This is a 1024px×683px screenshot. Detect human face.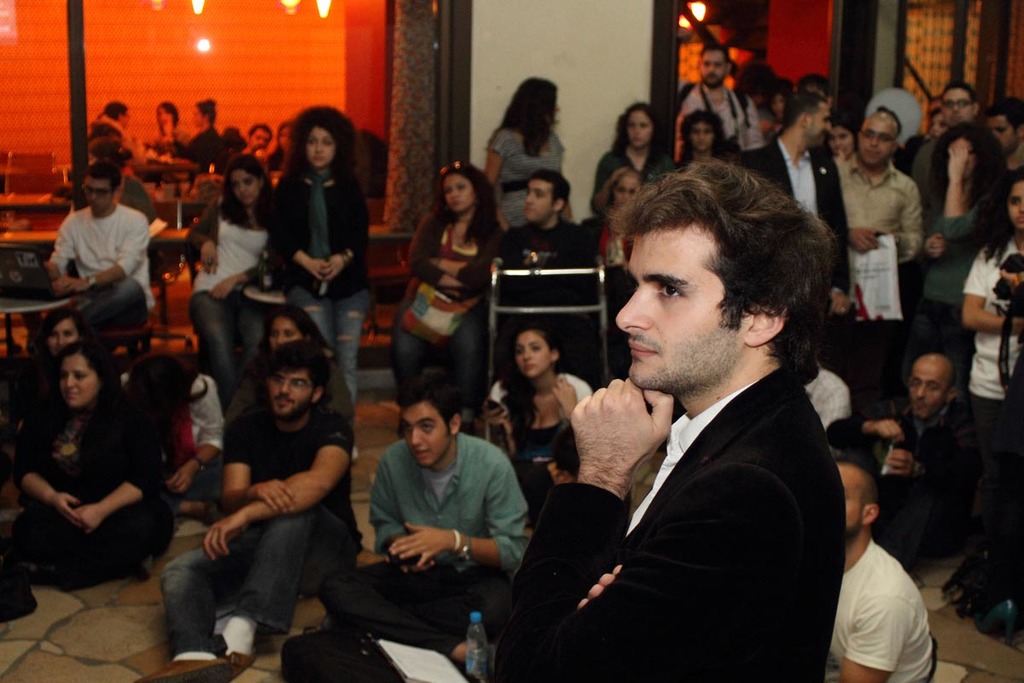
box(626, 110, 650, 149).
